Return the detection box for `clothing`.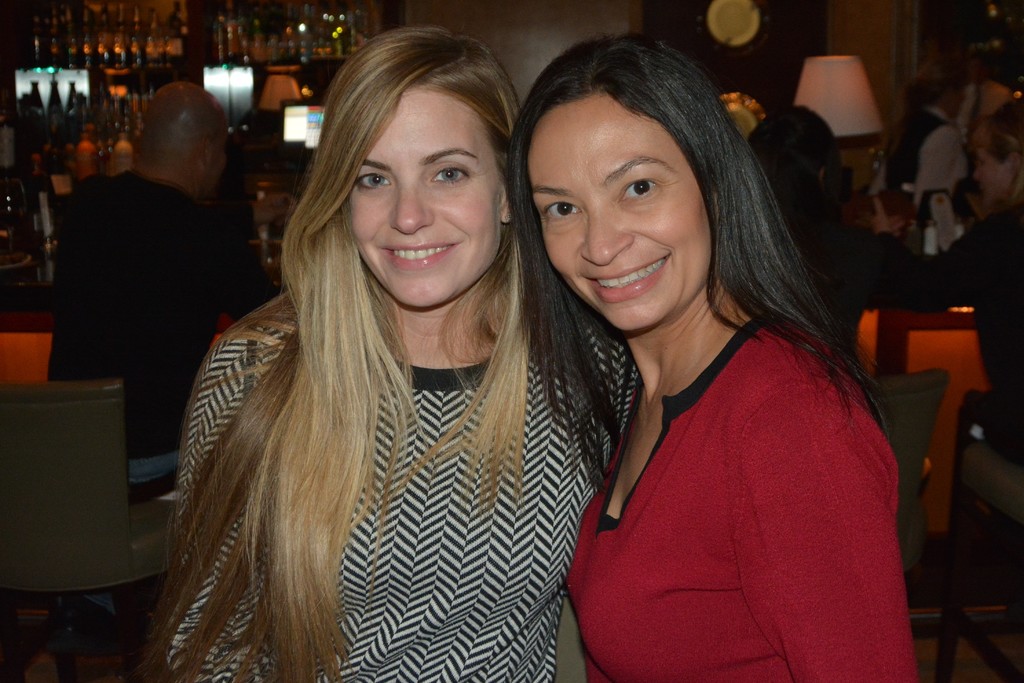
region(155, 284, 656, 682).
